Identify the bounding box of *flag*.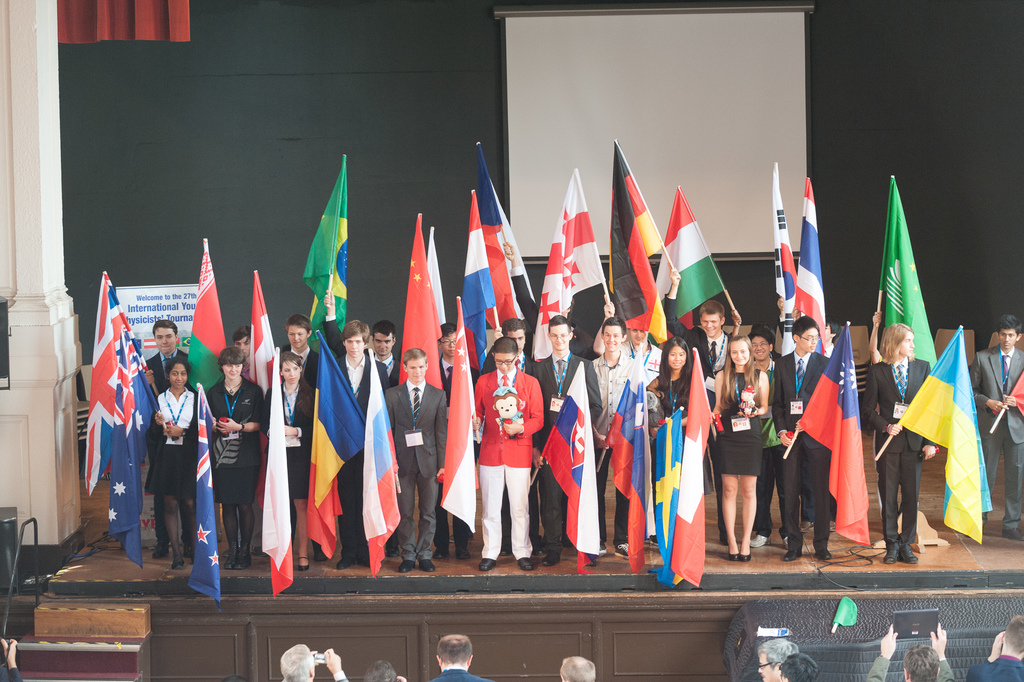
[614,138,688,344].
